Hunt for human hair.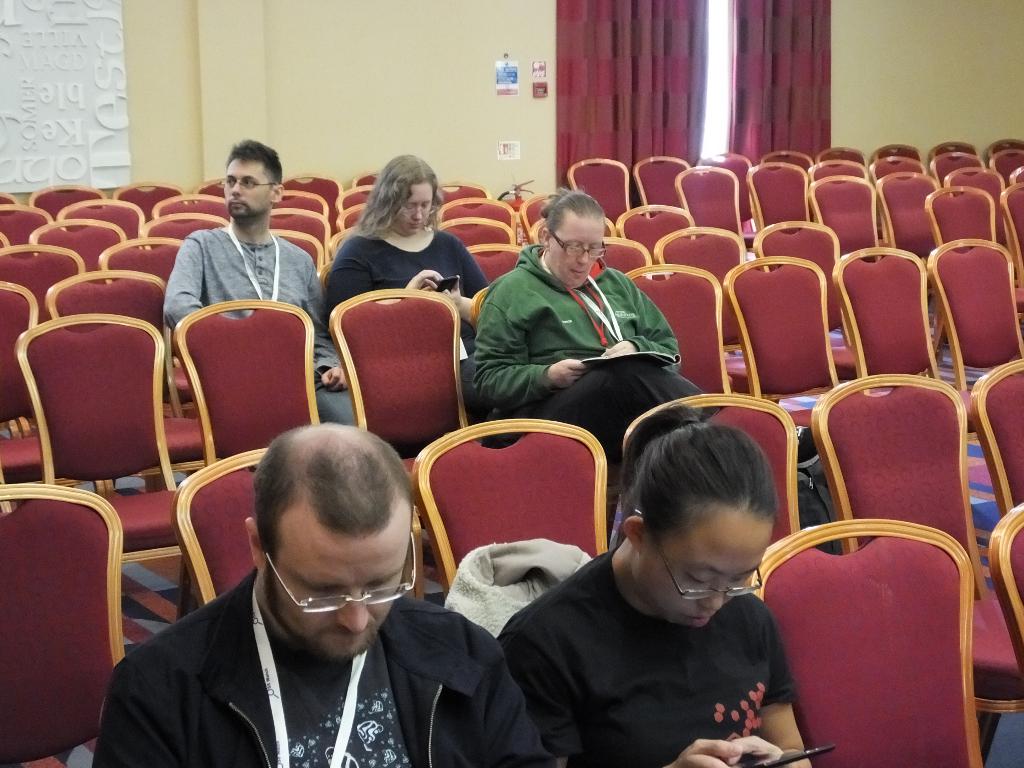
Hunted down at left=355, top=152, right=445, bottom=246.
